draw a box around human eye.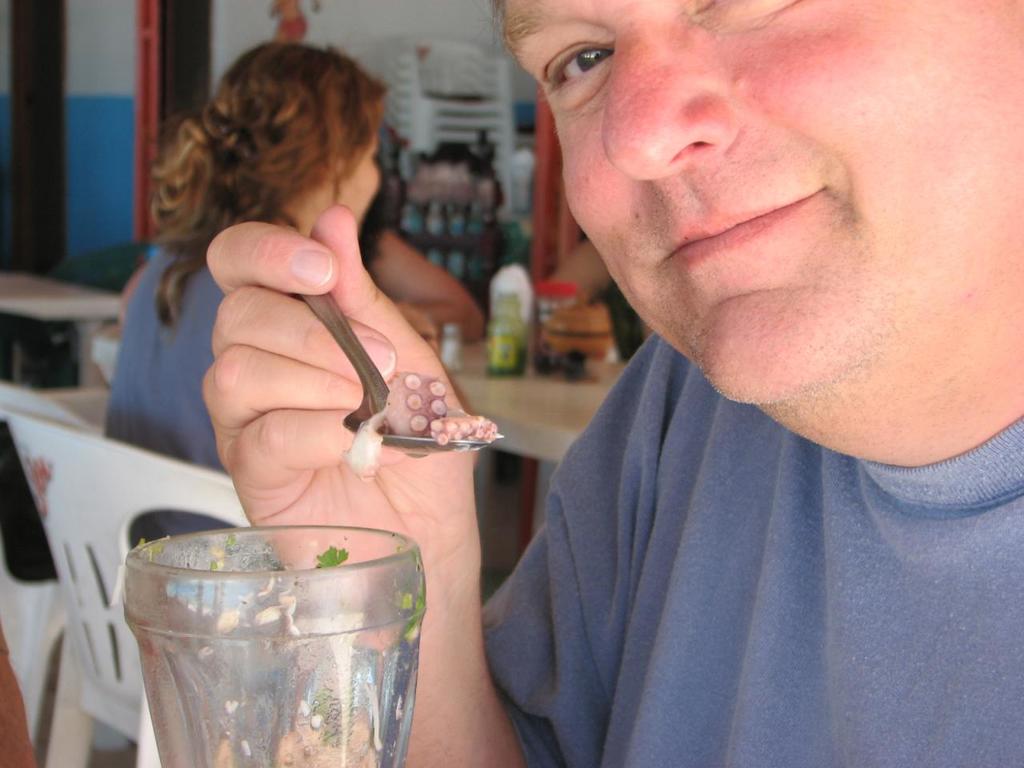
538, 26, 635, 99.
